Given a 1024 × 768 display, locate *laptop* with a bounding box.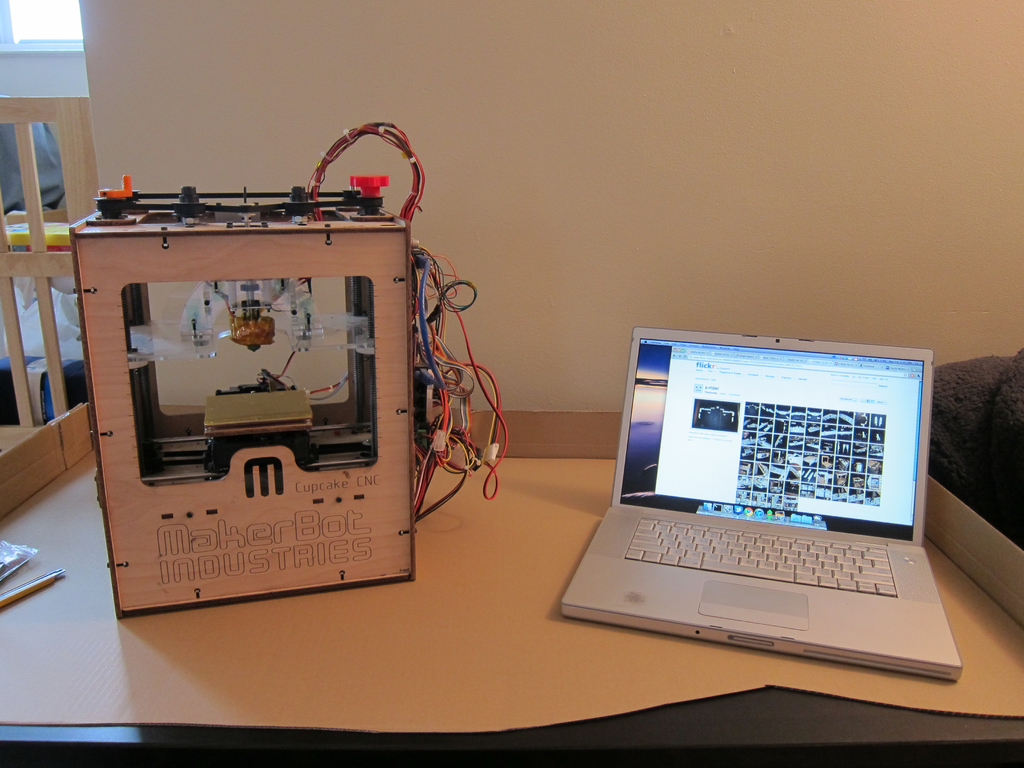
Located: x1=561 y1=332 x2=961 y2=675.
